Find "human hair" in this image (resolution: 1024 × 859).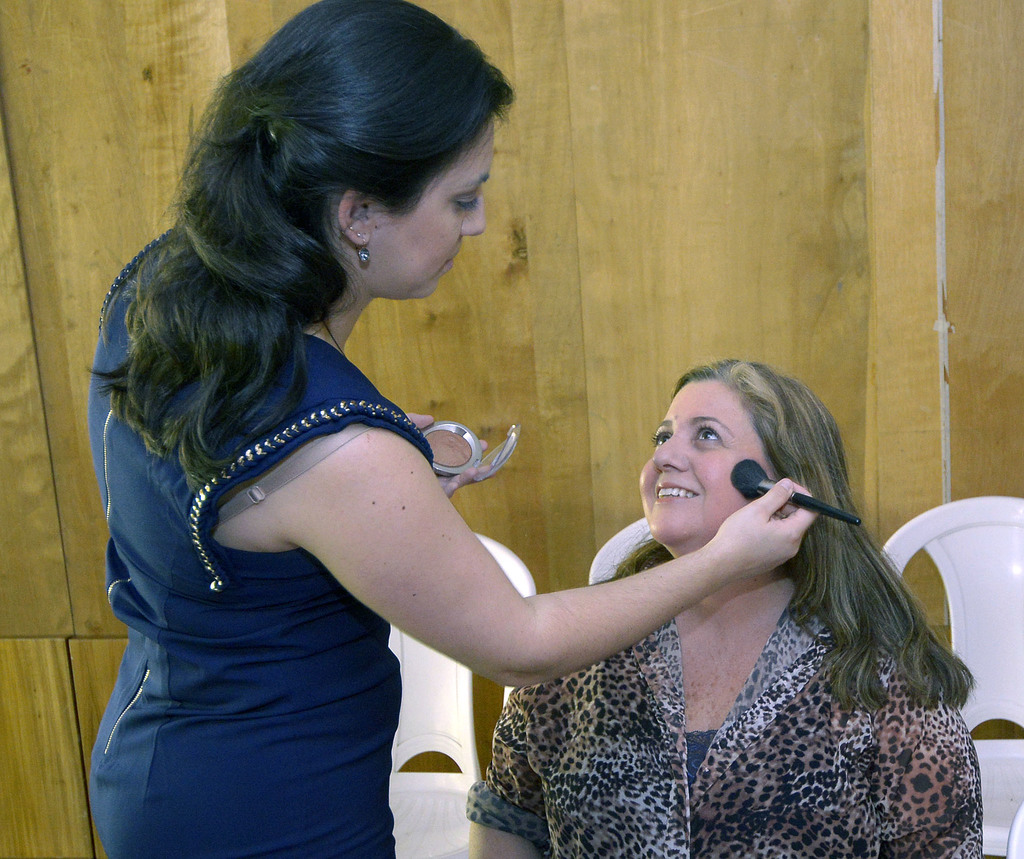
locate(116, 0, 486, 454).
